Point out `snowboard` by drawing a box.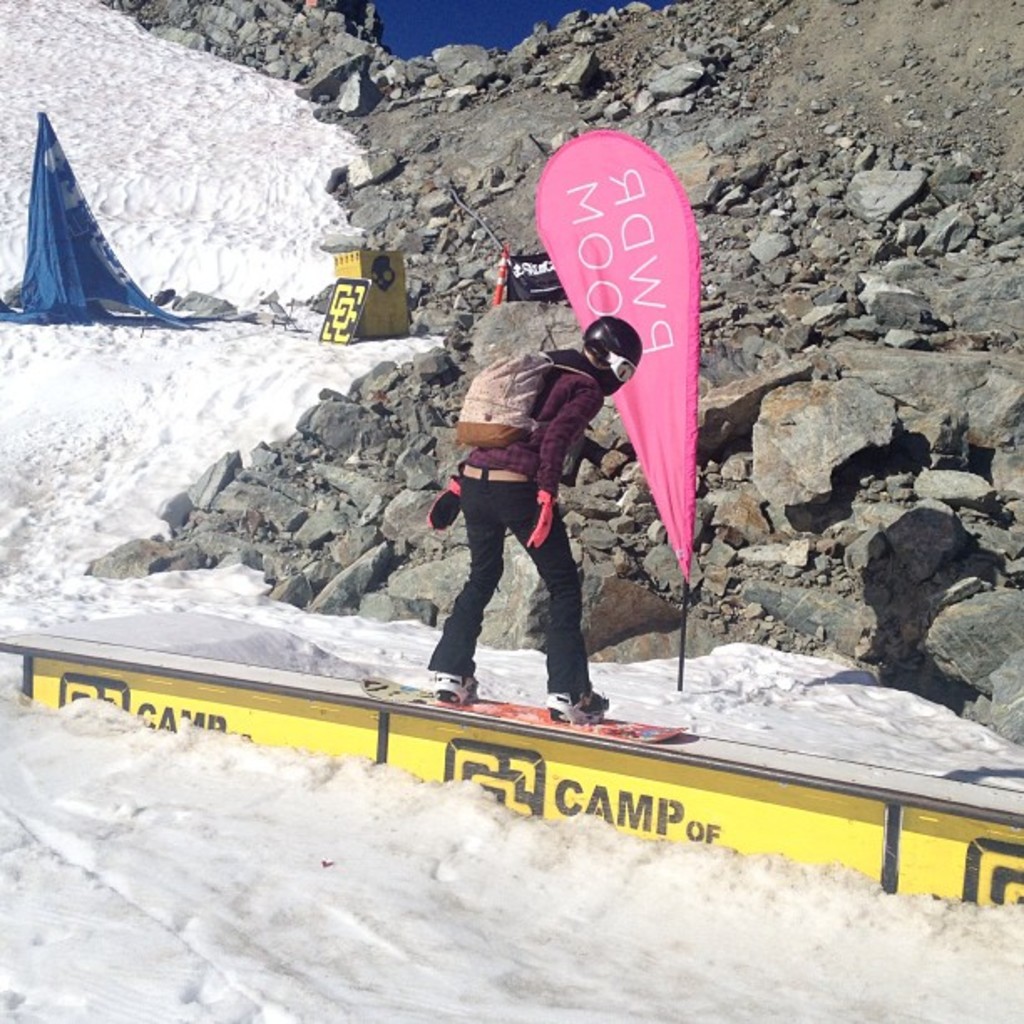
351:674:689:748.
